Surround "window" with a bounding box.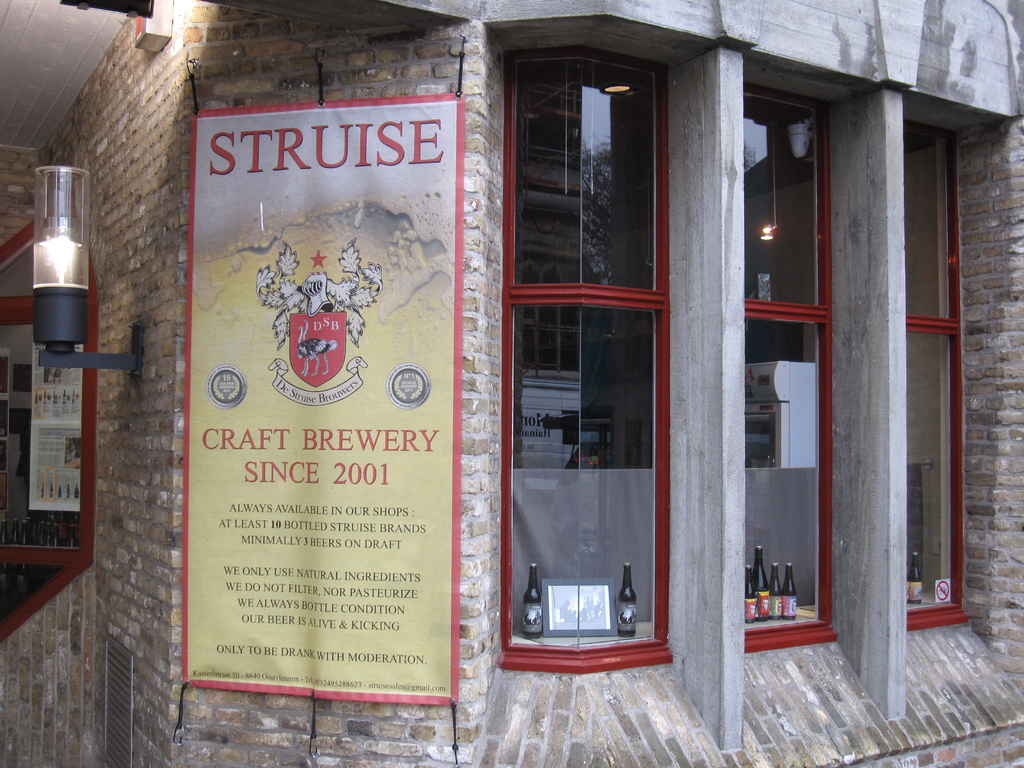
498, 38, 674, 676.
